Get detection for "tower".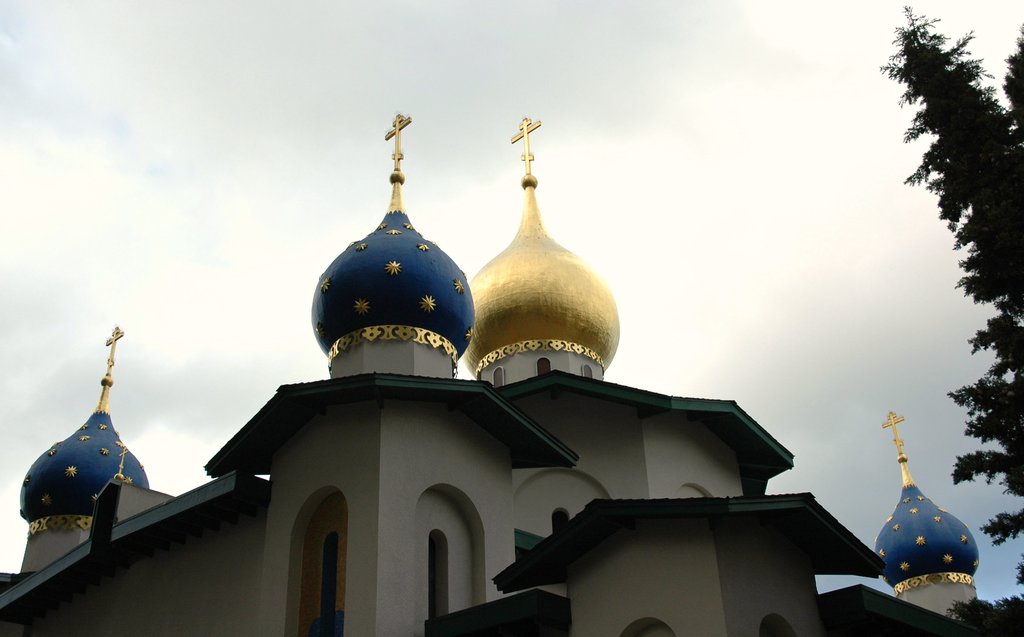
Detection: 12, 325, 153, 579.
